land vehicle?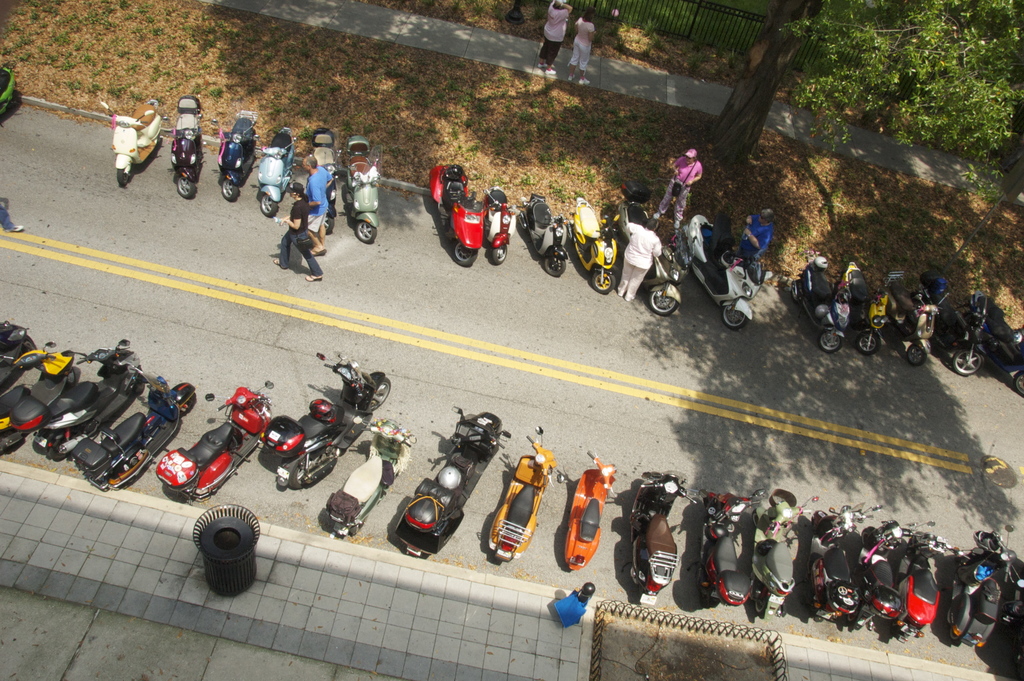
<box>0,64,17,118</box>
